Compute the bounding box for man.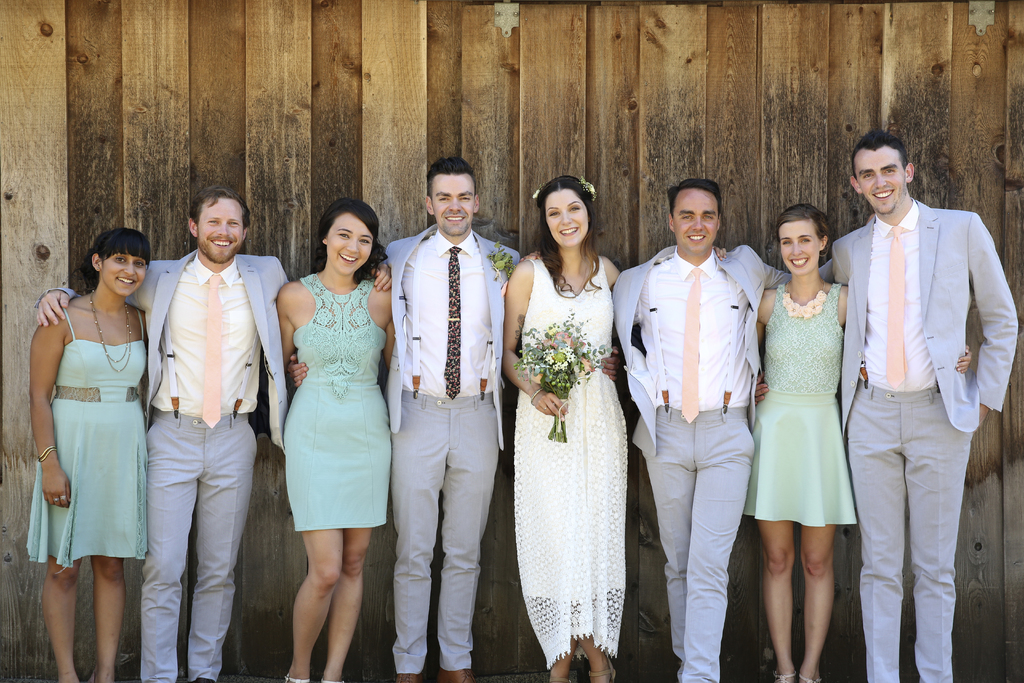
rect(379, 157, 531, 682).
